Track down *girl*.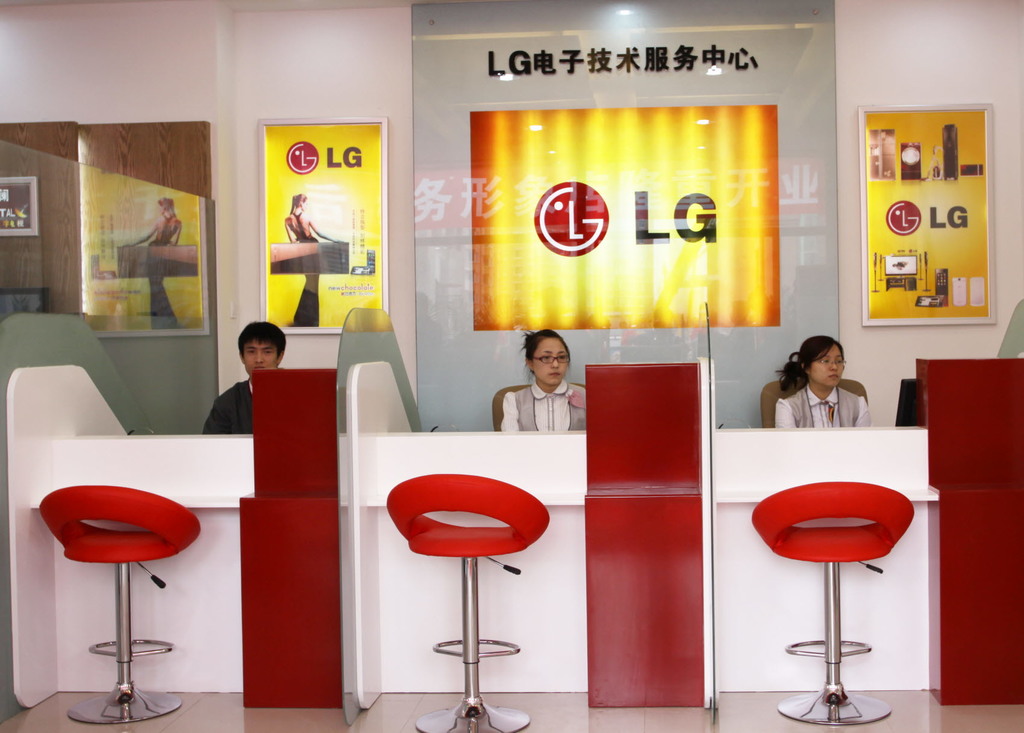
Tracked to bbox=(498, 328, 588, 431).
